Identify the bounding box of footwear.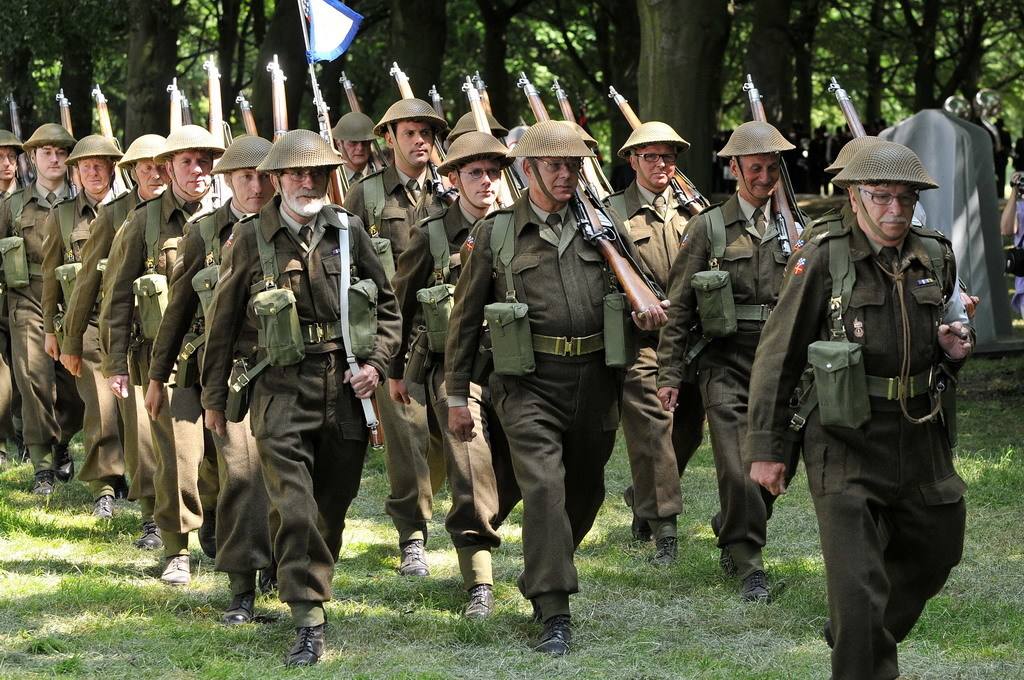
select_region(159, 558, 190, 591).
